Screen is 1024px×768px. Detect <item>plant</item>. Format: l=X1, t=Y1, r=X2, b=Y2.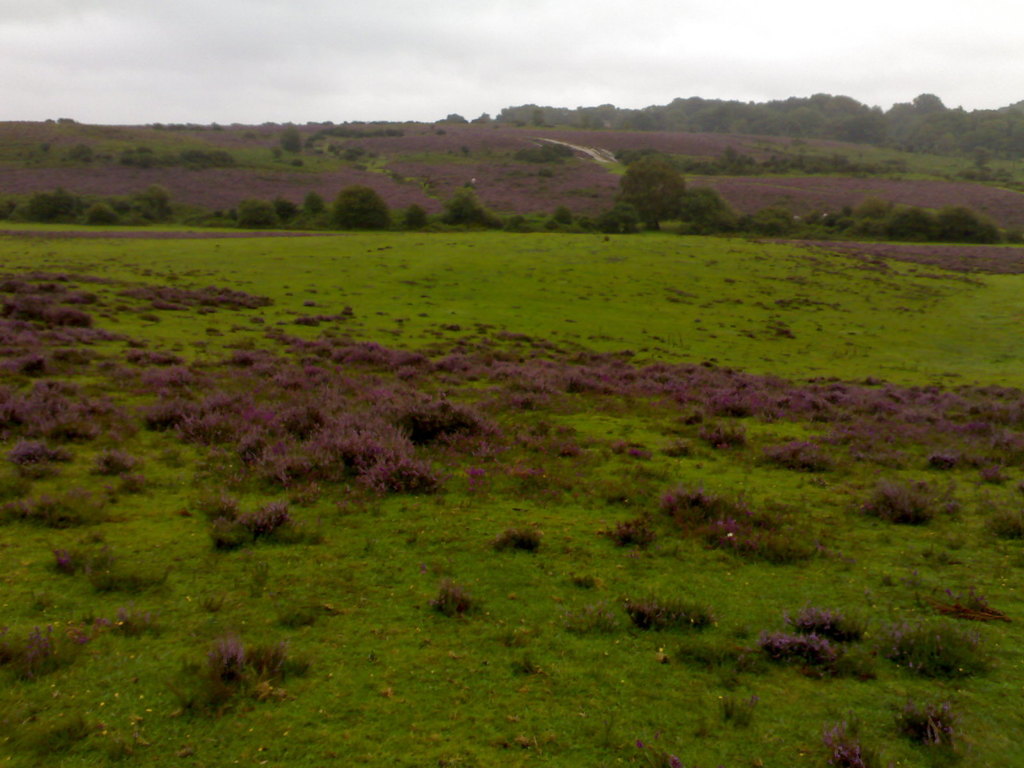
l=816, t=719, r=873, b=767.
